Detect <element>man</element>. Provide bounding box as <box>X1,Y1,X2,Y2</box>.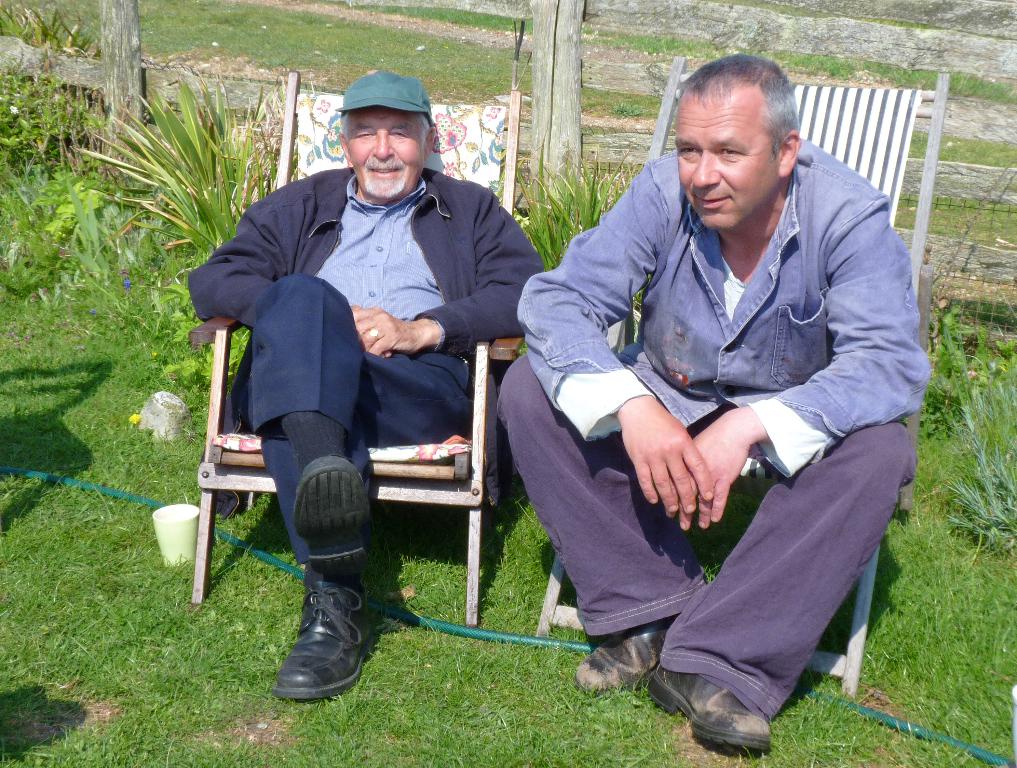
<box>492,58,934,760</box>.
